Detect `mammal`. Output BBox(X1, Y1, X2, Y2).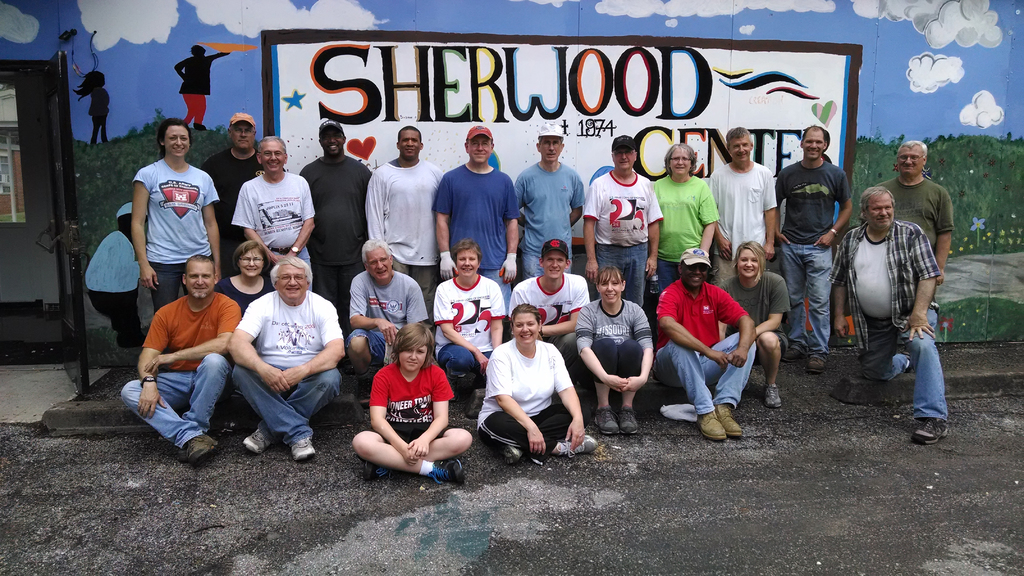
BBox(366, 125, 447, 309).
